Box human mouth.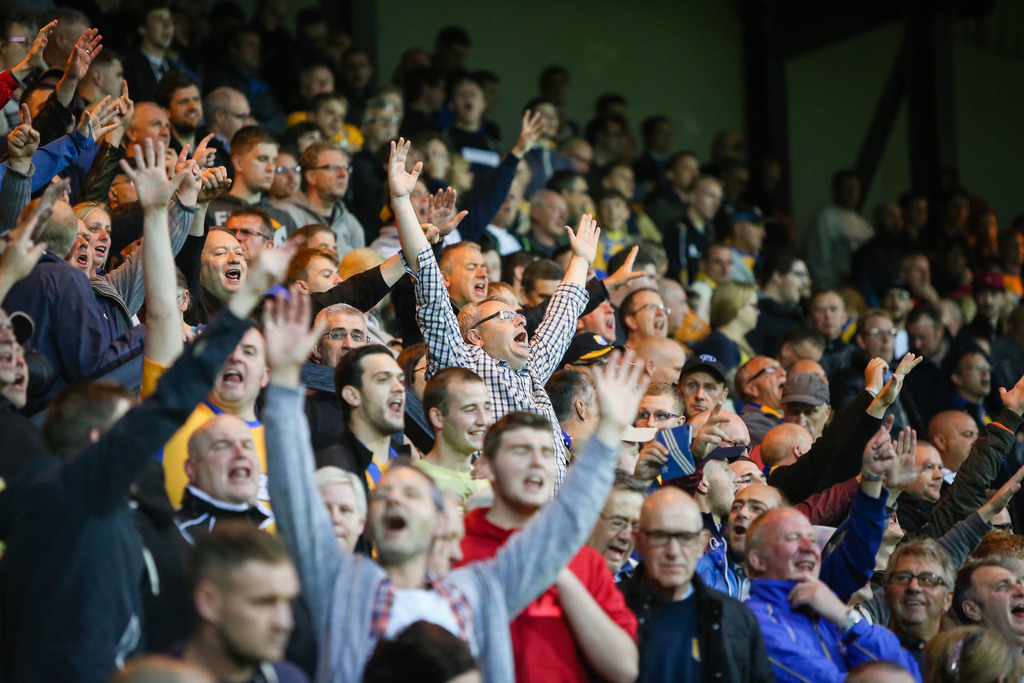
11, 372, 26, 395.
